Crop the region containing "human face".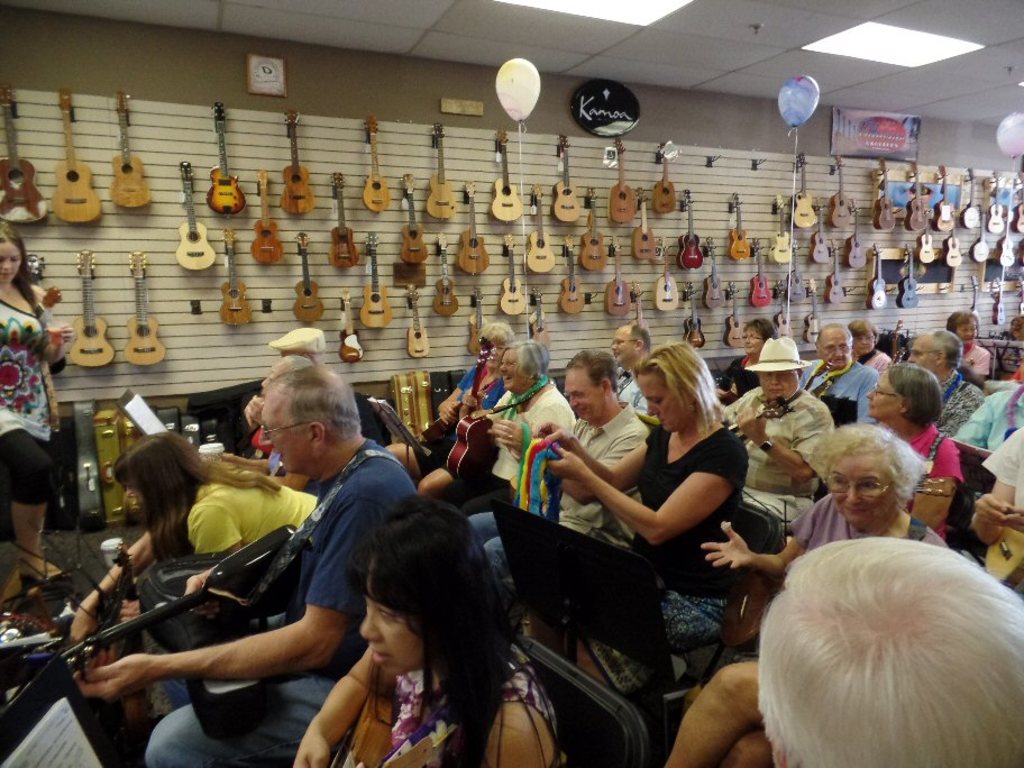
Crop region: box(750, 322, 758, 345).
